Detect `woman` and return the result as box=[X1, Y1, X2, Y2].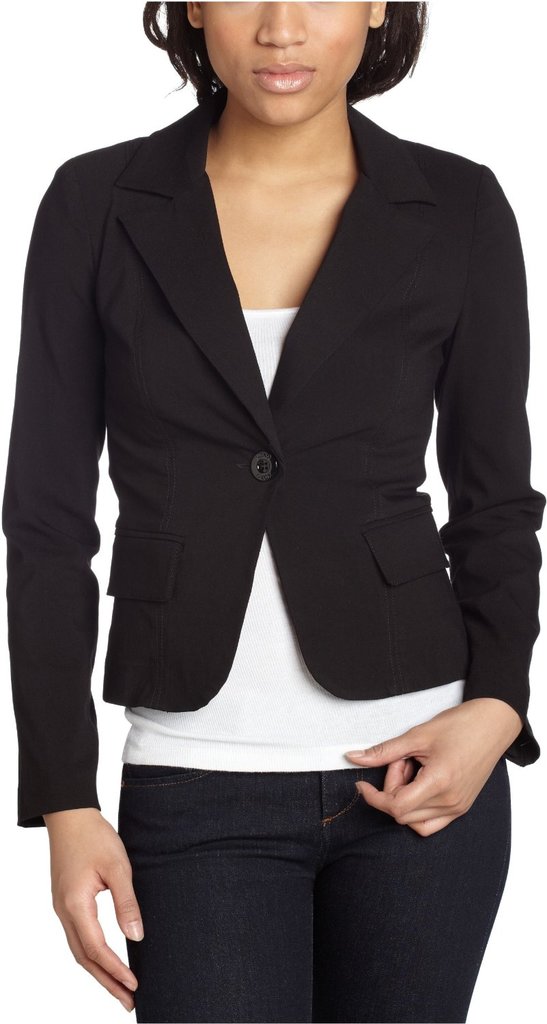
box=[0, 0, 546, 1023].
